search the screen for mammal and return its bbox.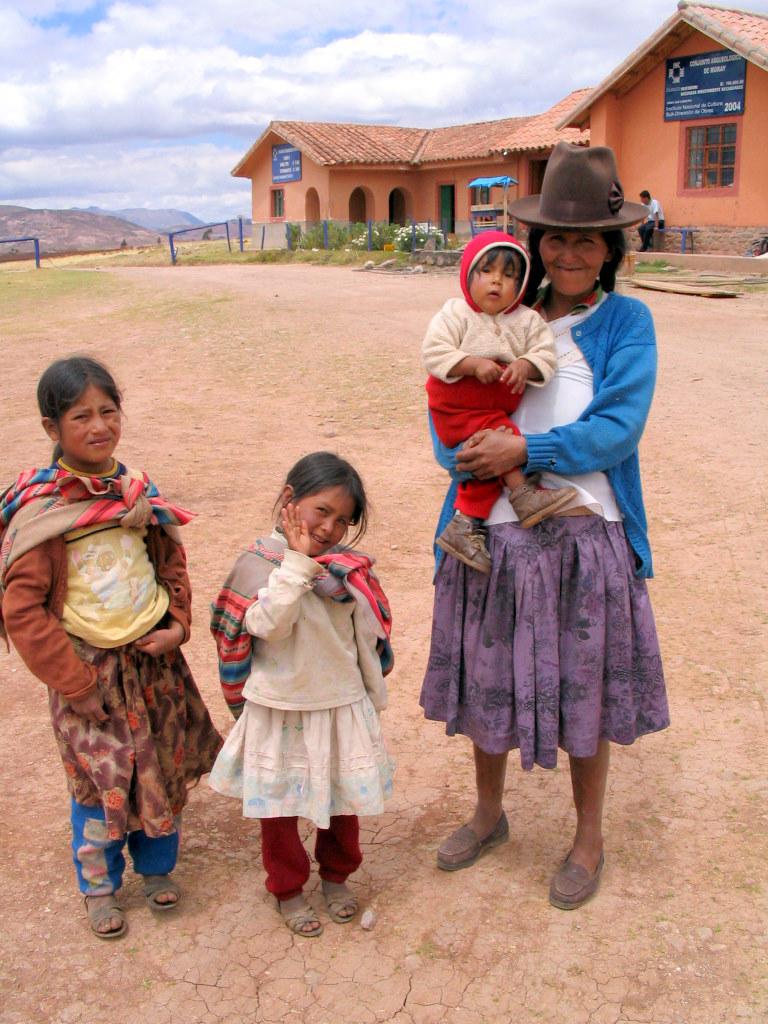
Found: l=418, t=136, r=671, b=907.
